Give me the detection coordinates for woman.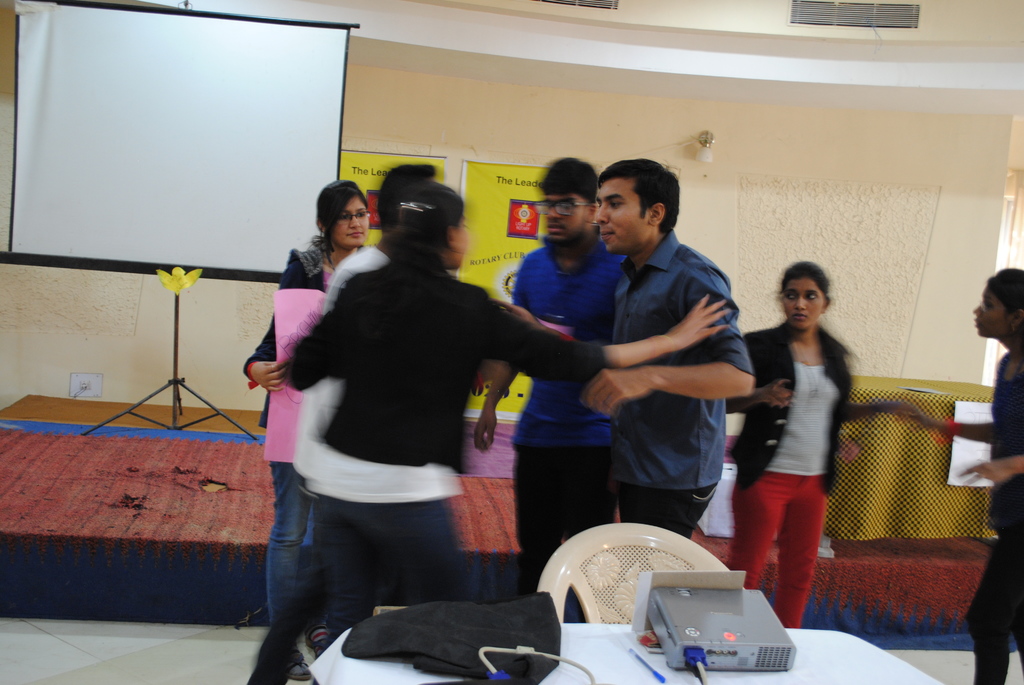
bbox=(895, 263, 1023, 684).
